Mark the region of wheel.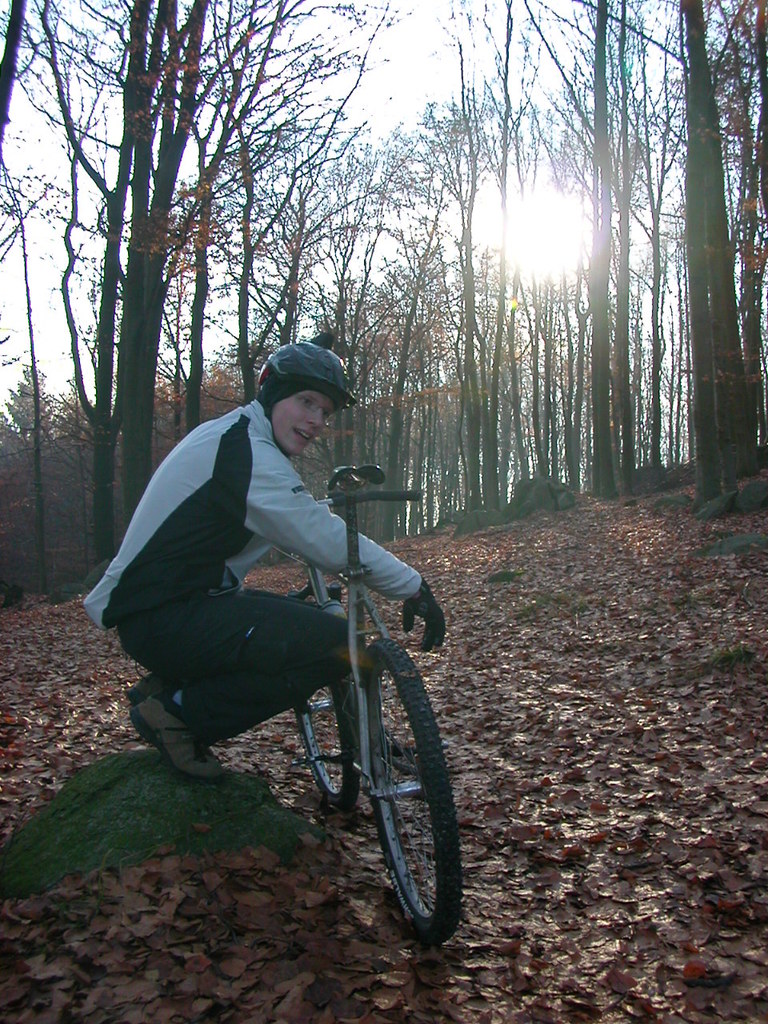
Region: <bbox>294, 674, 361, 809</bbox>.
